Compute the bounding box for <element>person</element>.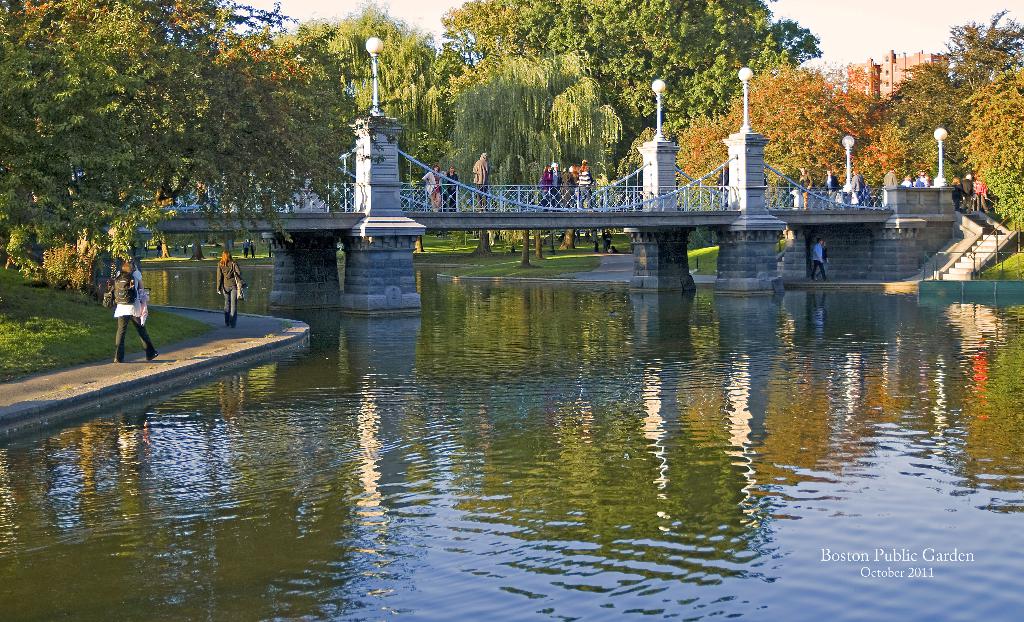
locate(107, 257, 153, 361).
